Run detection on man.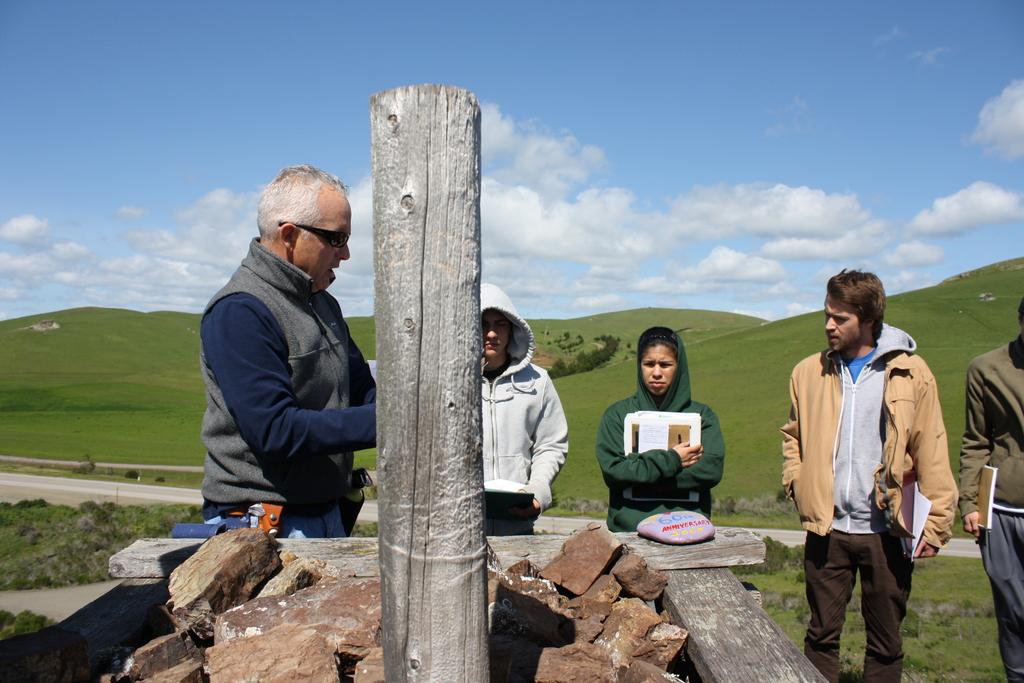
Result: detection(190, 160, 381, 544).
